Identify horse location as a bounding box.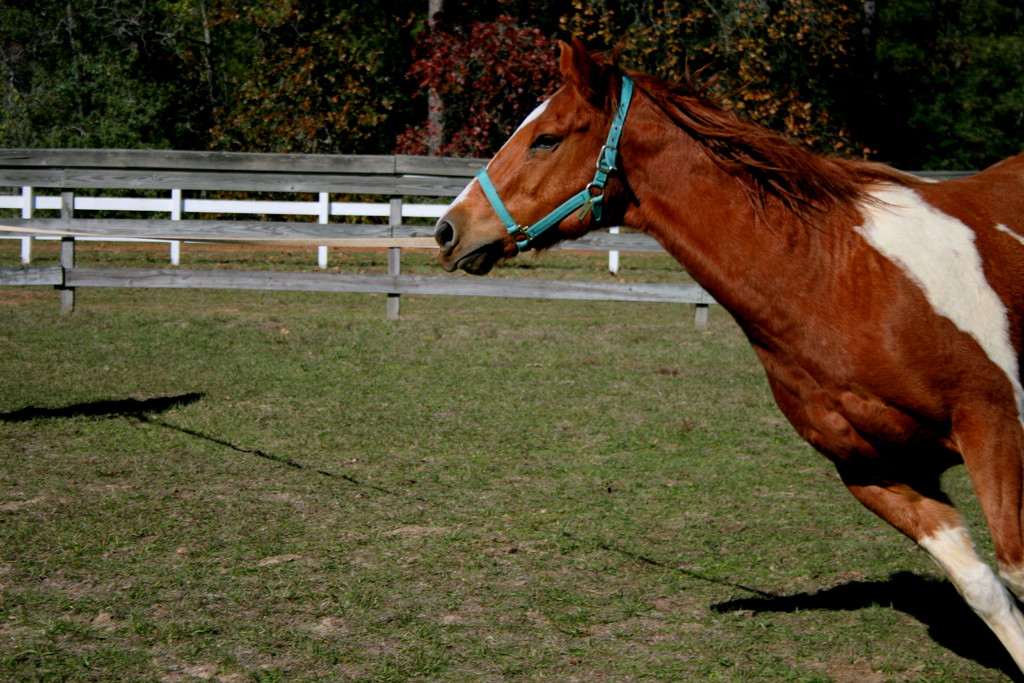
rect(434, 31, 1023, 674).
